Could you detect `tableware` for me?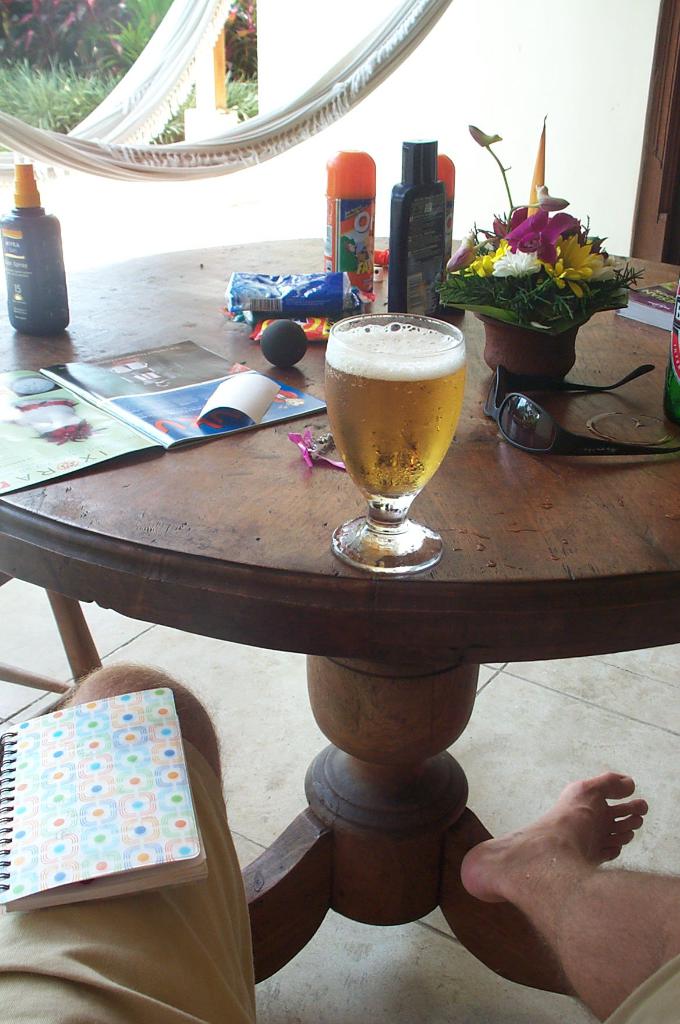
Detection result: box(319, 350, 468, 545).
